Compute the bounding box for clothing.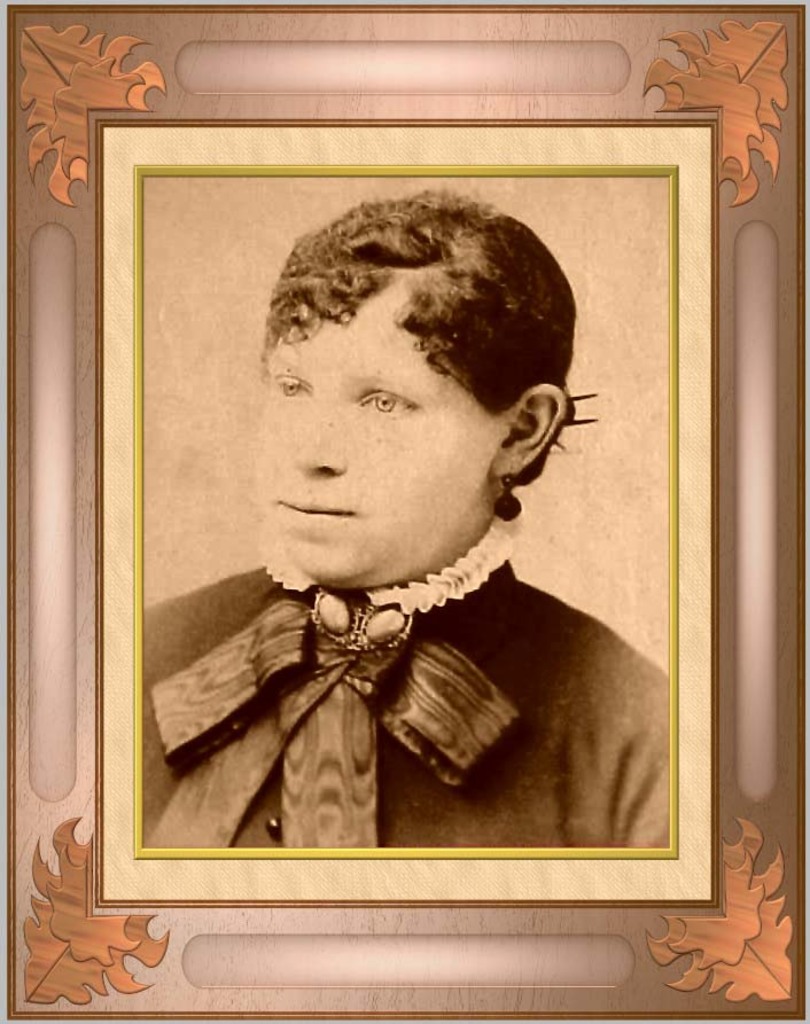
bbox=[147, 540, 672, 849].
